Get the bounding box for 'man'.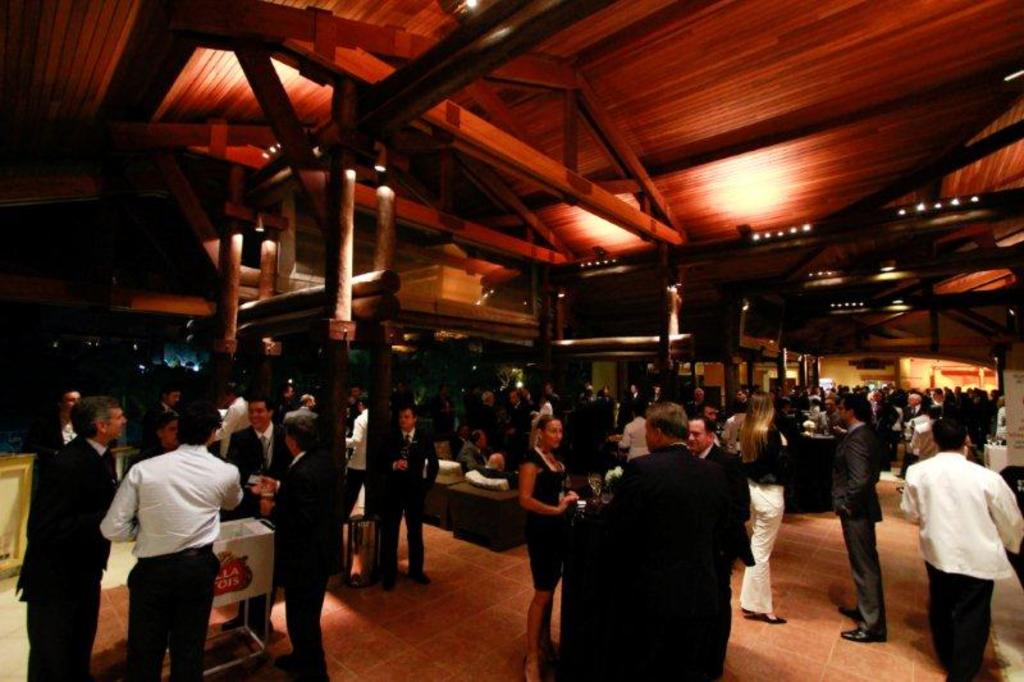
{"left": 598, "top": 399, "right": 737, "bottom": 681}.
